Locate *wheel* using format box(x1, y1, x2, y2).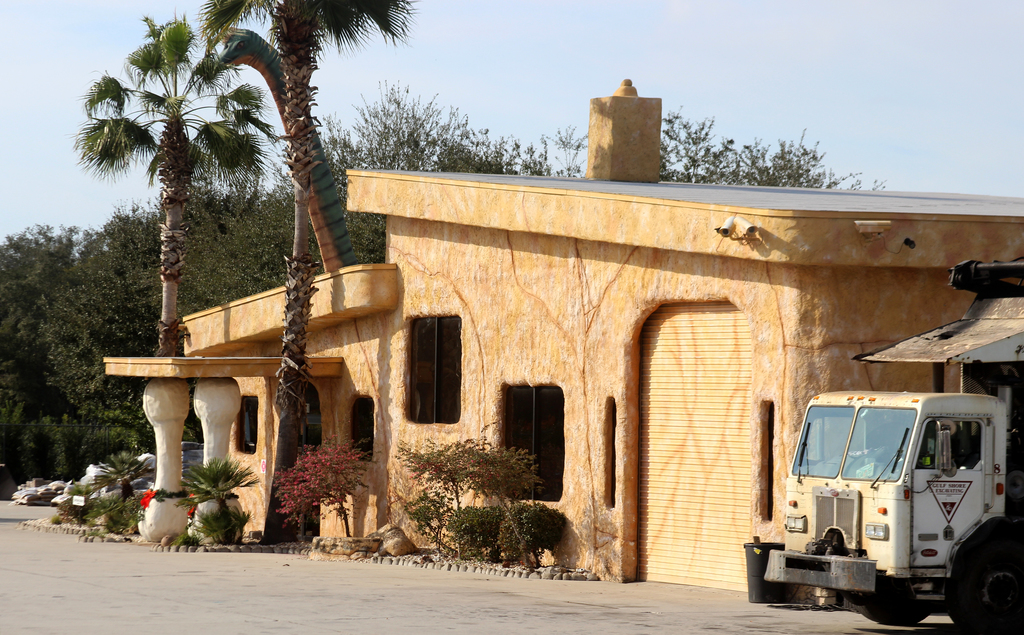
box(846, 593, 932, 629).
